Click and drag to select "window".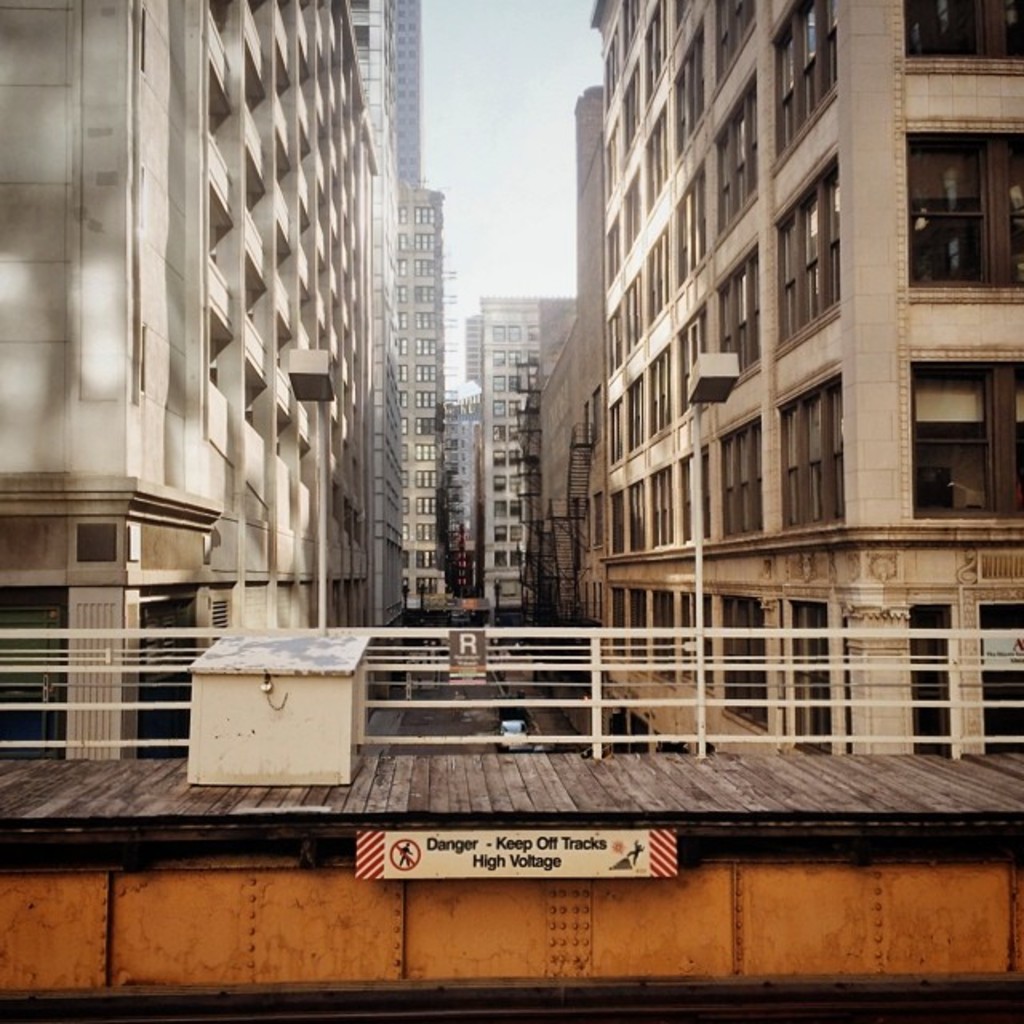
Selection: (712,74,768,242).
